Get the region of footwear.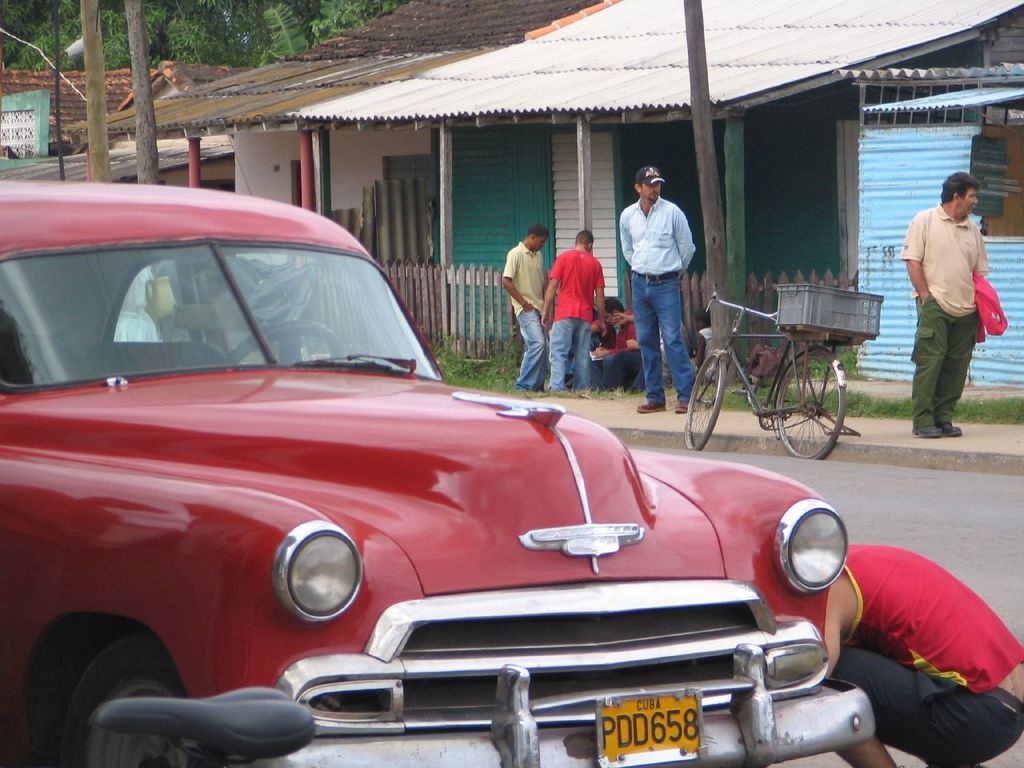
pyautogui.locateOnScreen(910, 424, 942, 438).
